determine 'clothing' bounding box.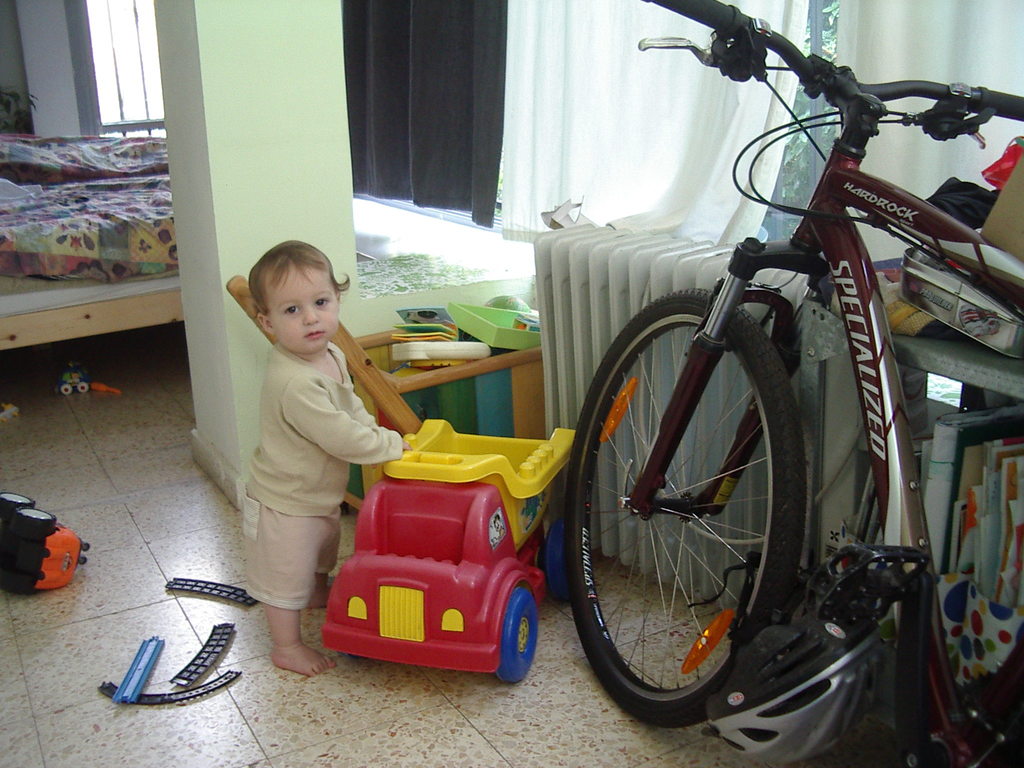
Determined: select_region(242, 341, 406, 614).
